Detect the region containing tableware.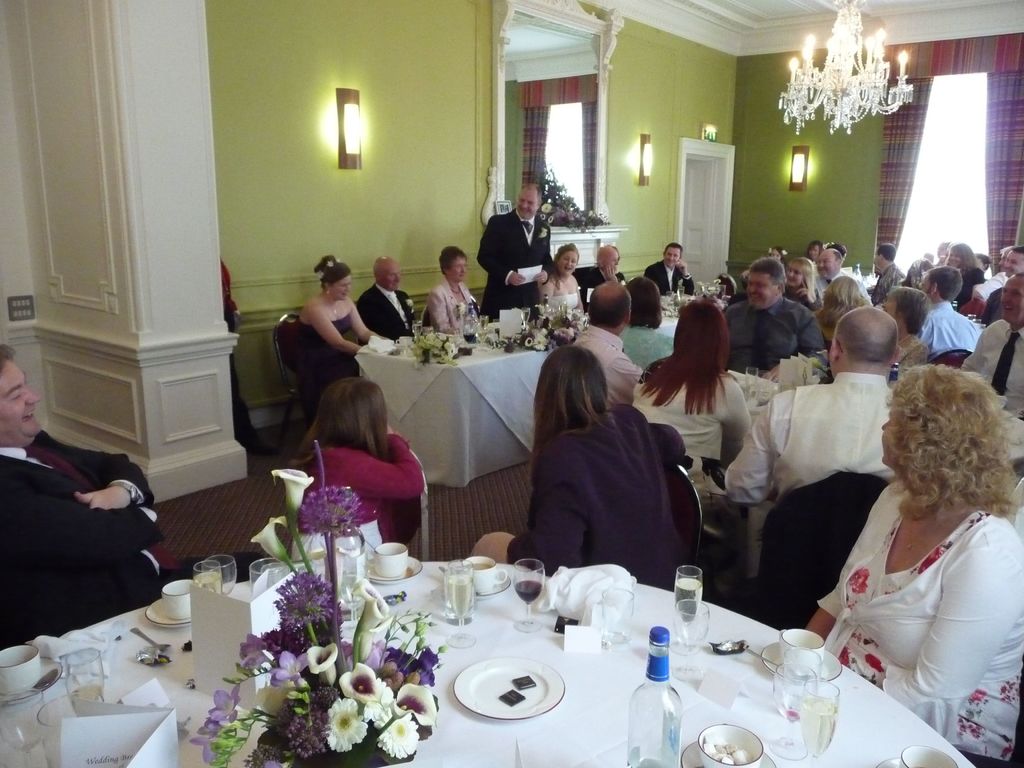
[left=396, top=337, right=411, bottom=346].
